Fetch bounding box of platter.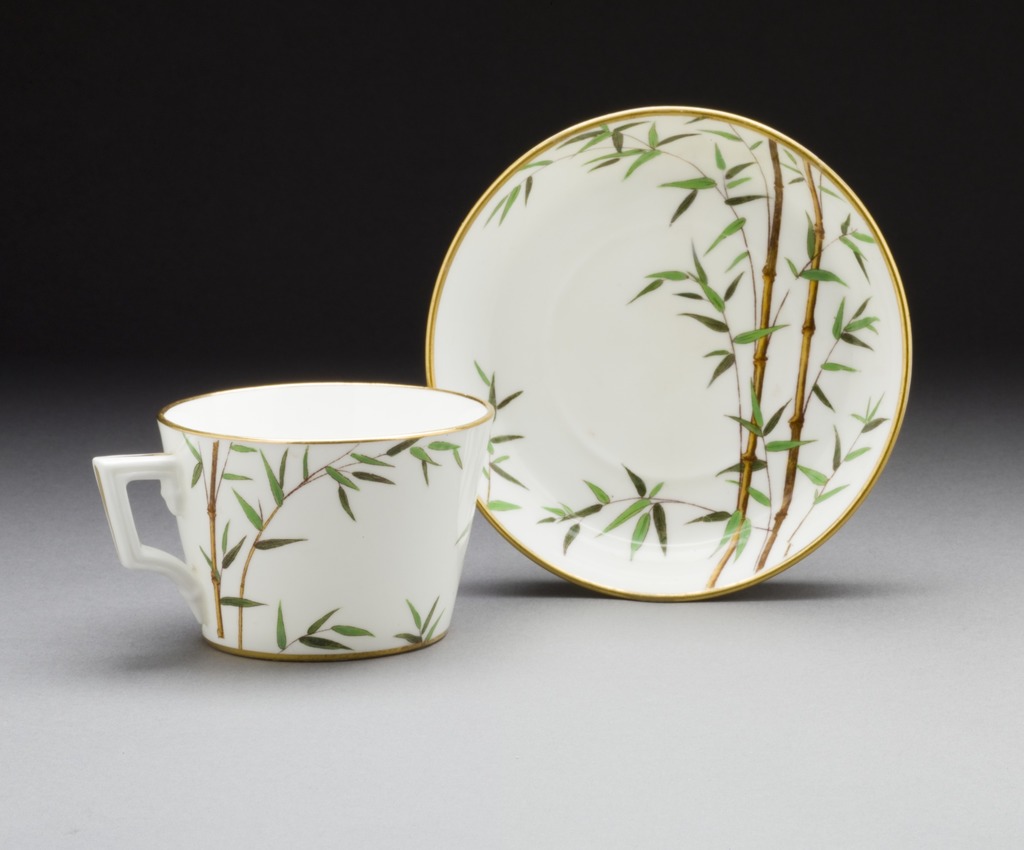
Bbox: 426 106 908 605.
